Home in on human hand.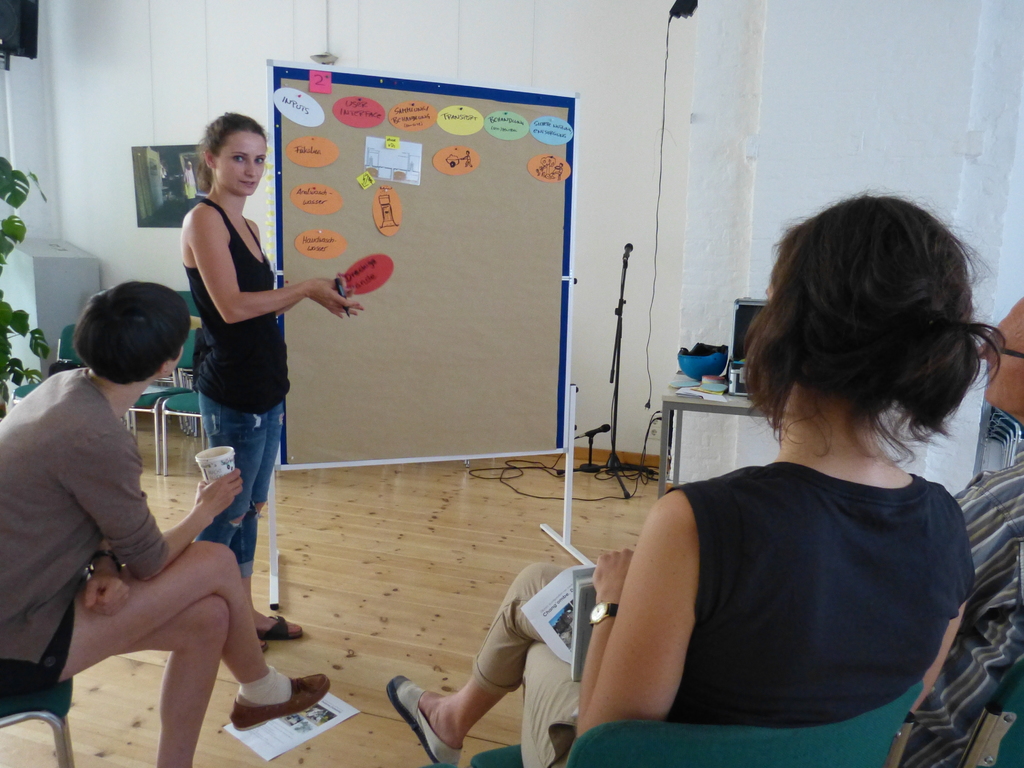
Homed in at x1=245, y1=262, x2=360, y2=321.
